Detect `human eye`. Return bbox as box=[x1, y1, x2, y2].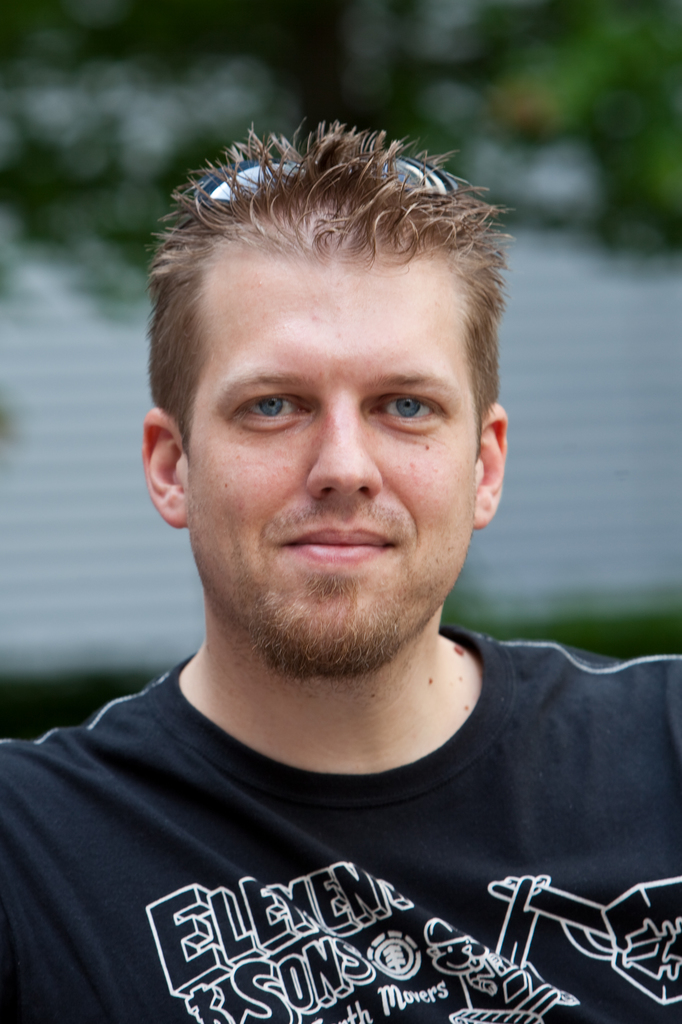
box=[232, 383, 322, 433].
